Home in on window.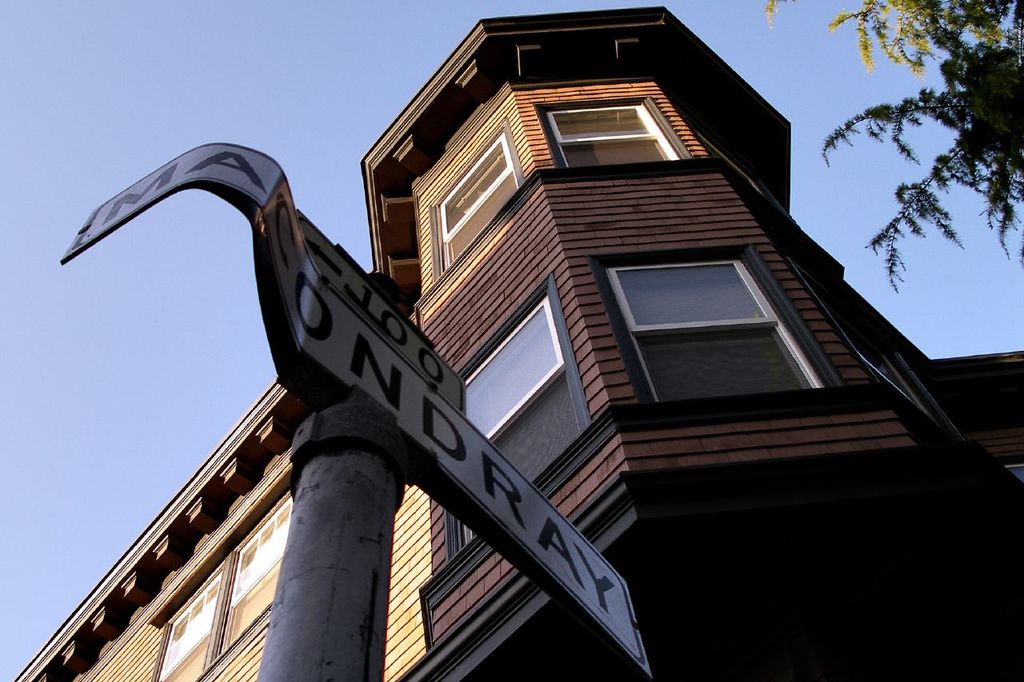
Homed in at [602,253,830,403].
